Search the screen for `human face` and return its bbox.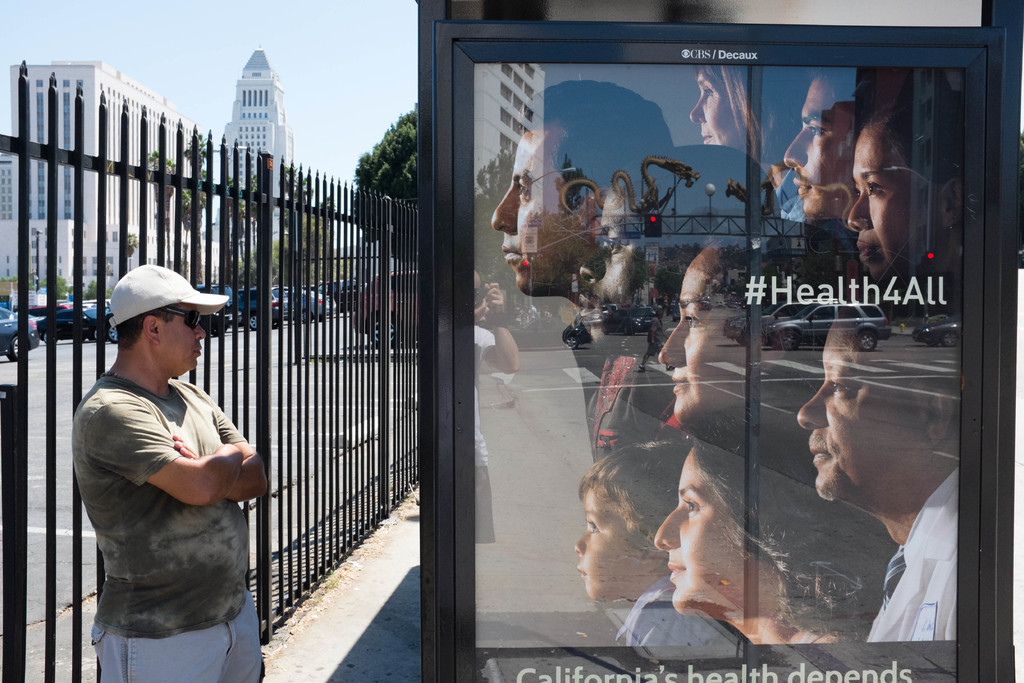
Found: region(797, 311, 918, 506).
